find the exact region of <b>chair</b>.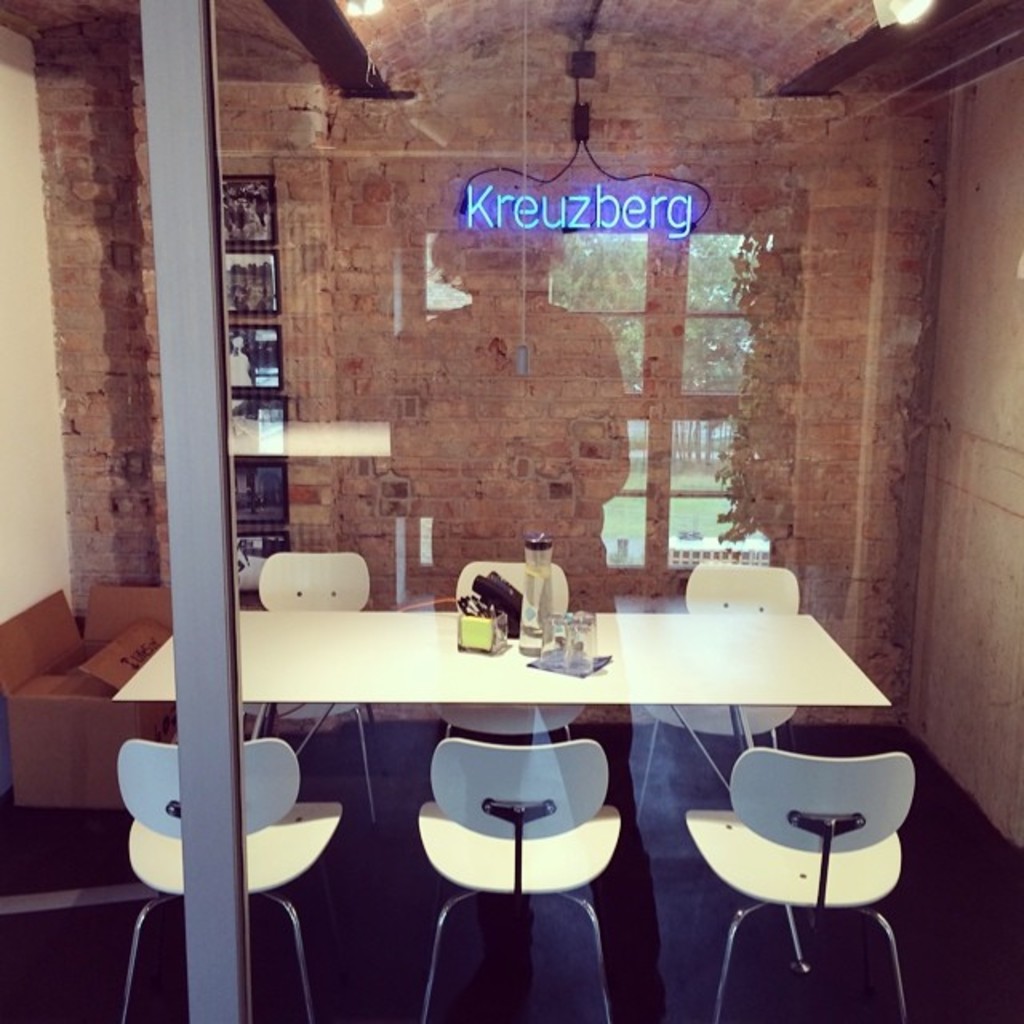
Exact region: locate(115, 734, 349, 1022).
